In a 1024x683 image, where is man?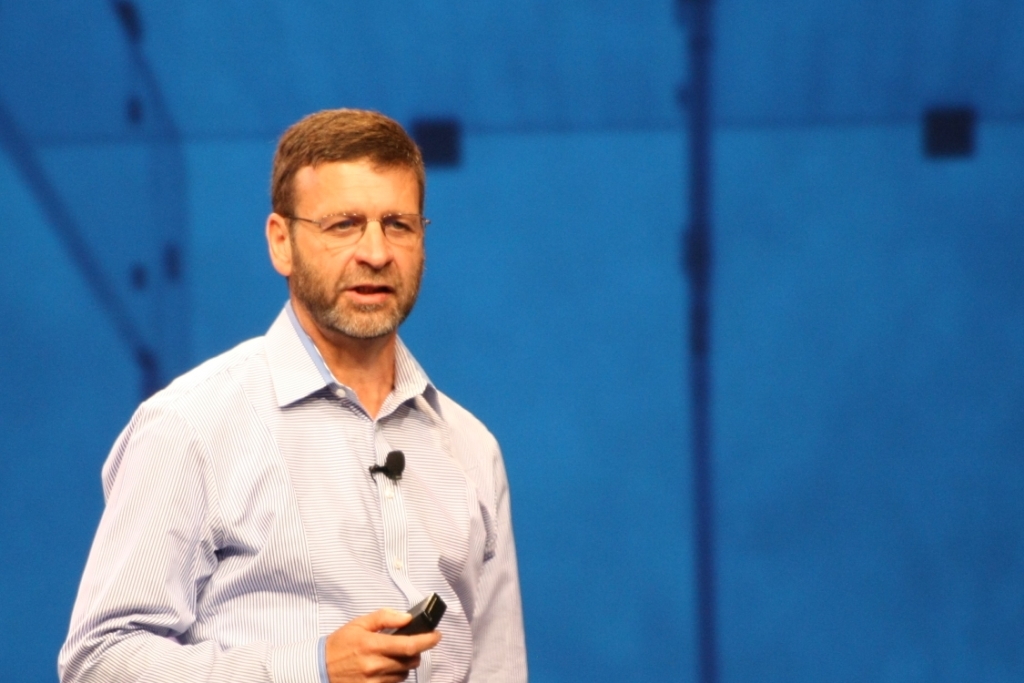
bbox=(73, 113, 542, 682).
